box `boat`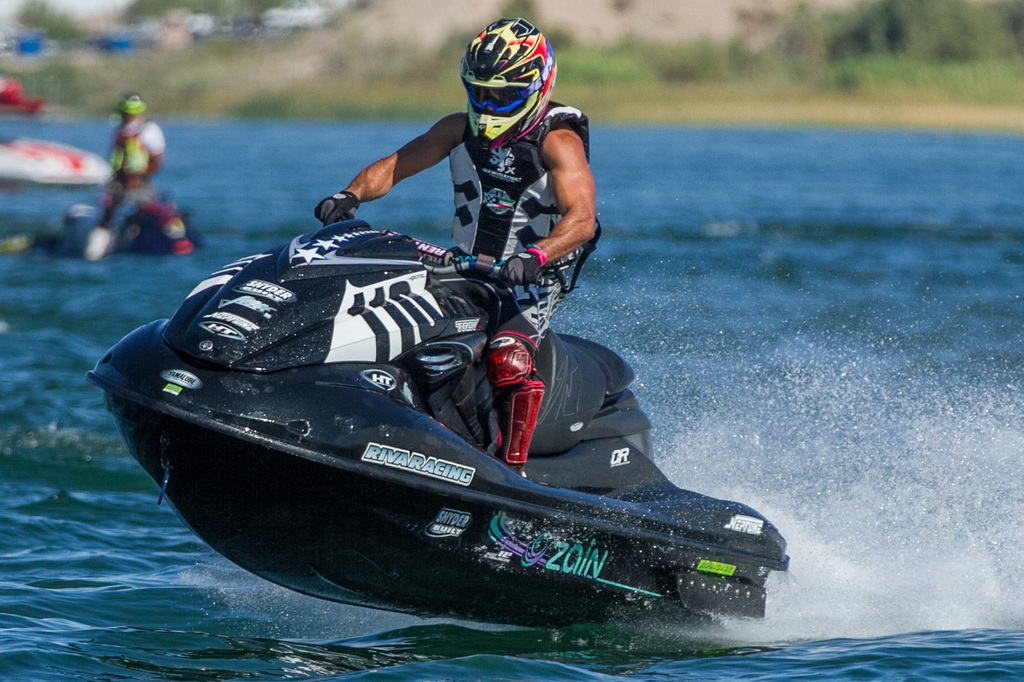
bbox=[76, 184, 911, 607]
